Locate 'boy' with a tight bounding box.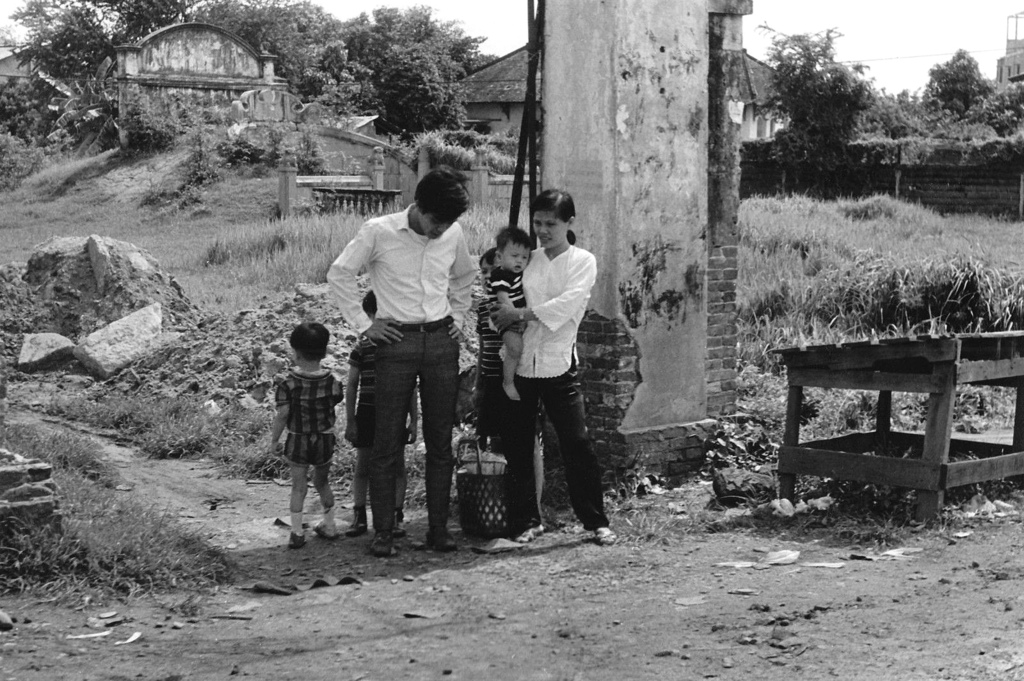
left=274, top=322, right=343, bottom=543.
